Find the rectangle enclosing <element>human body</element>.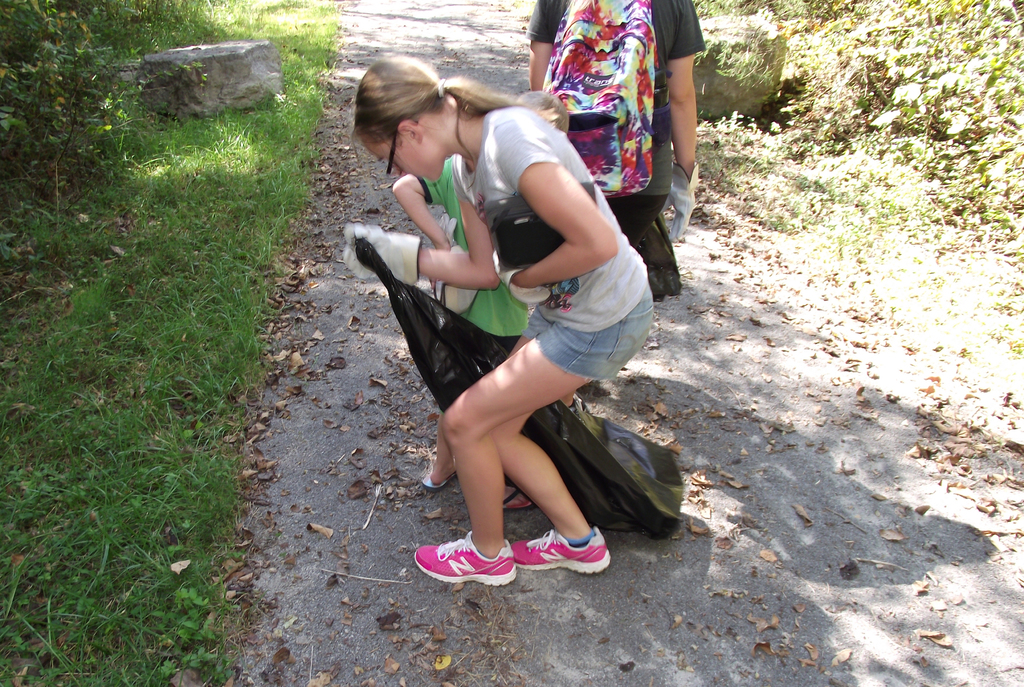
(x1=524, y1=0, x2=716, y2=359).
